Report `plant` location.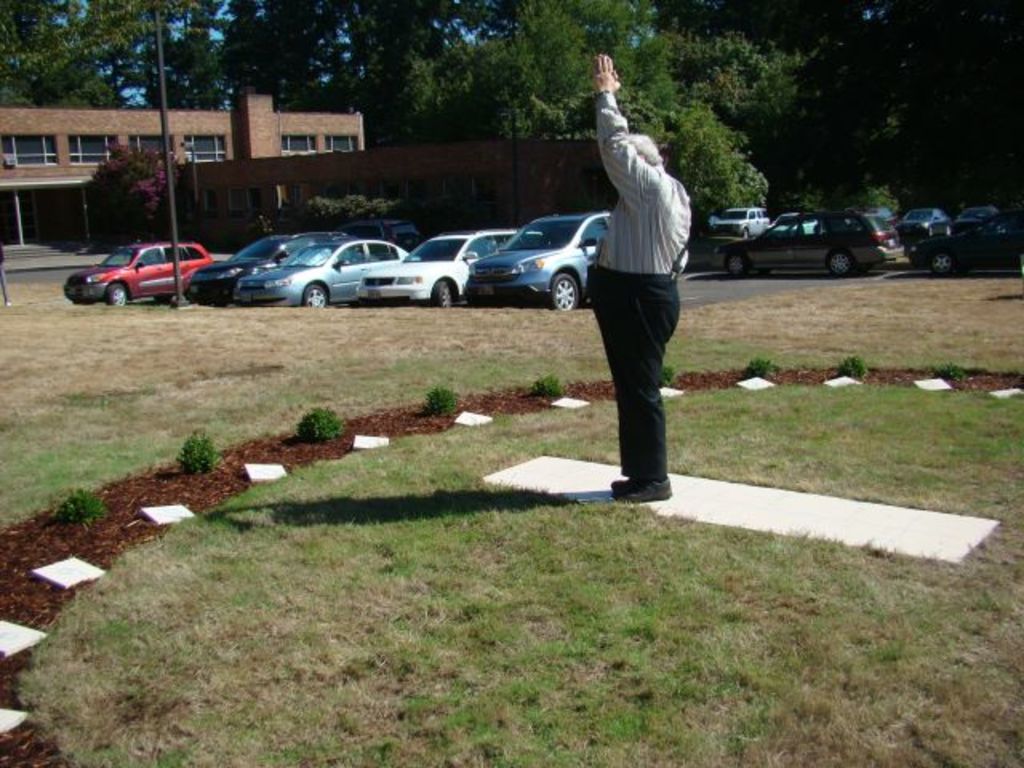
Report: {"left": 526, "top": 368, "right": 565, "bottom": 397}.
